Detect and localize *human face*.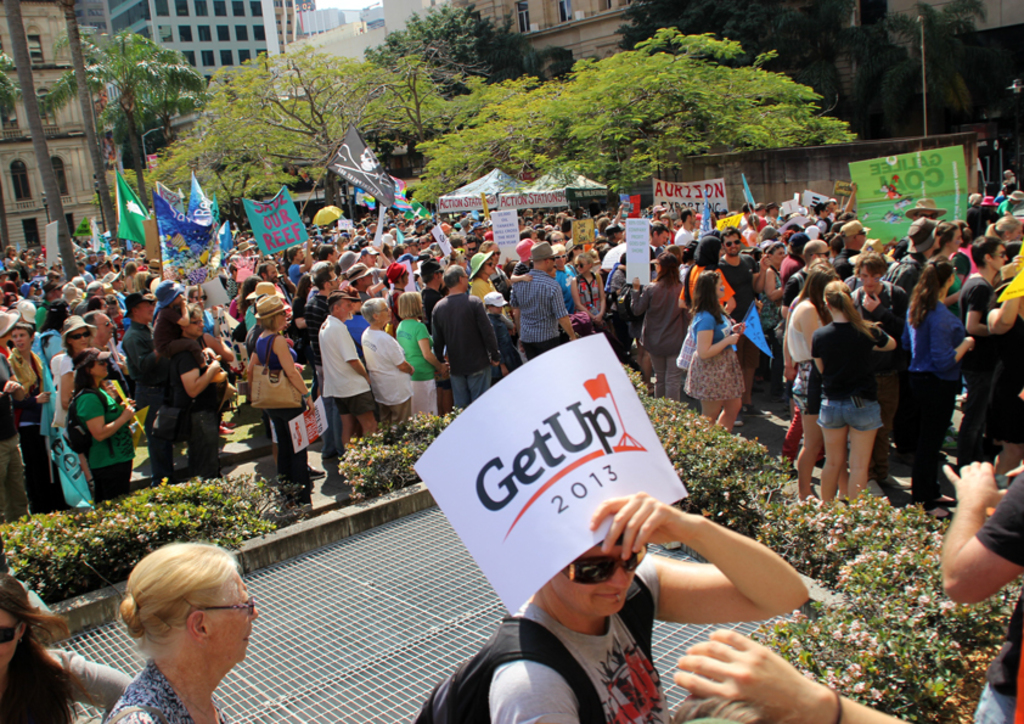
Localized at 552 544 635 619.
